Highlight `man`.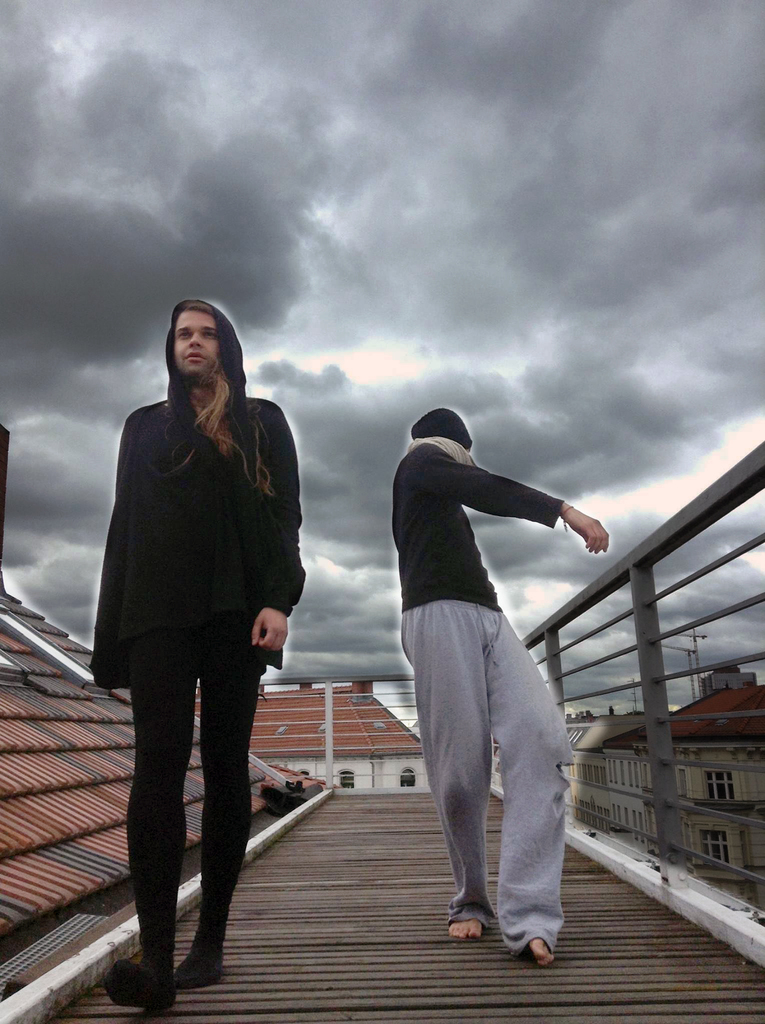
Highlighted region: (left=84, top=289, right=304, bottom=1015).
